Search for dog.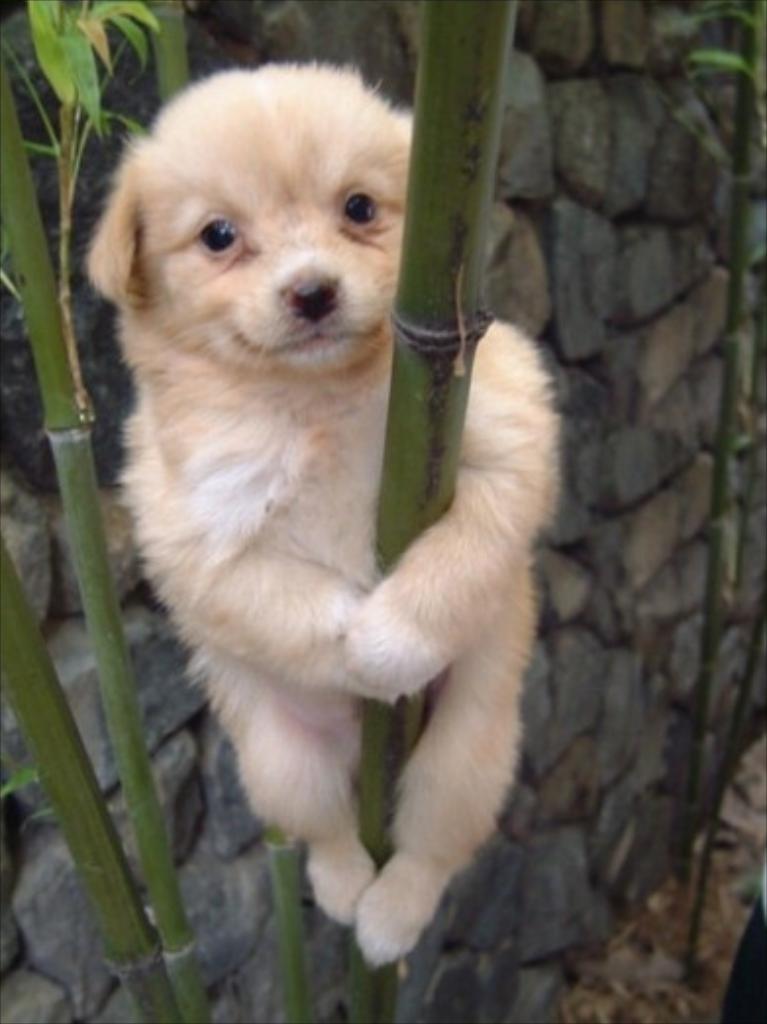
Found at l=84, t=55, r=561, b=967.
